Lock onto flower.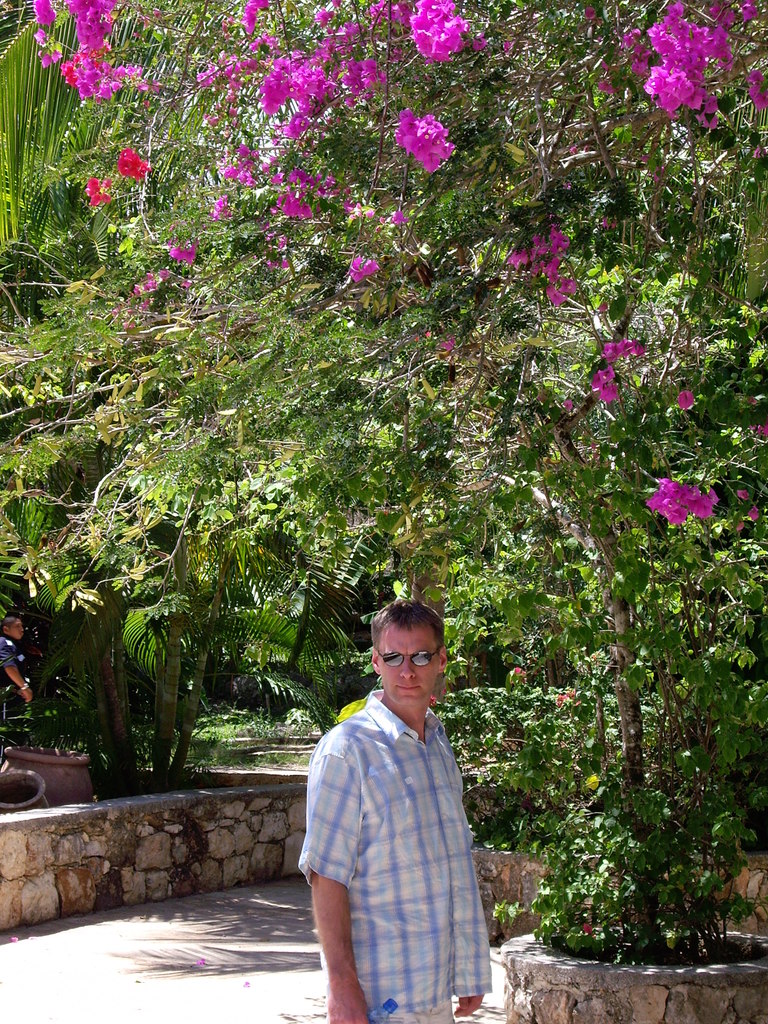
Locked: (x1=354, y1=204, x2=376, y2=214).
